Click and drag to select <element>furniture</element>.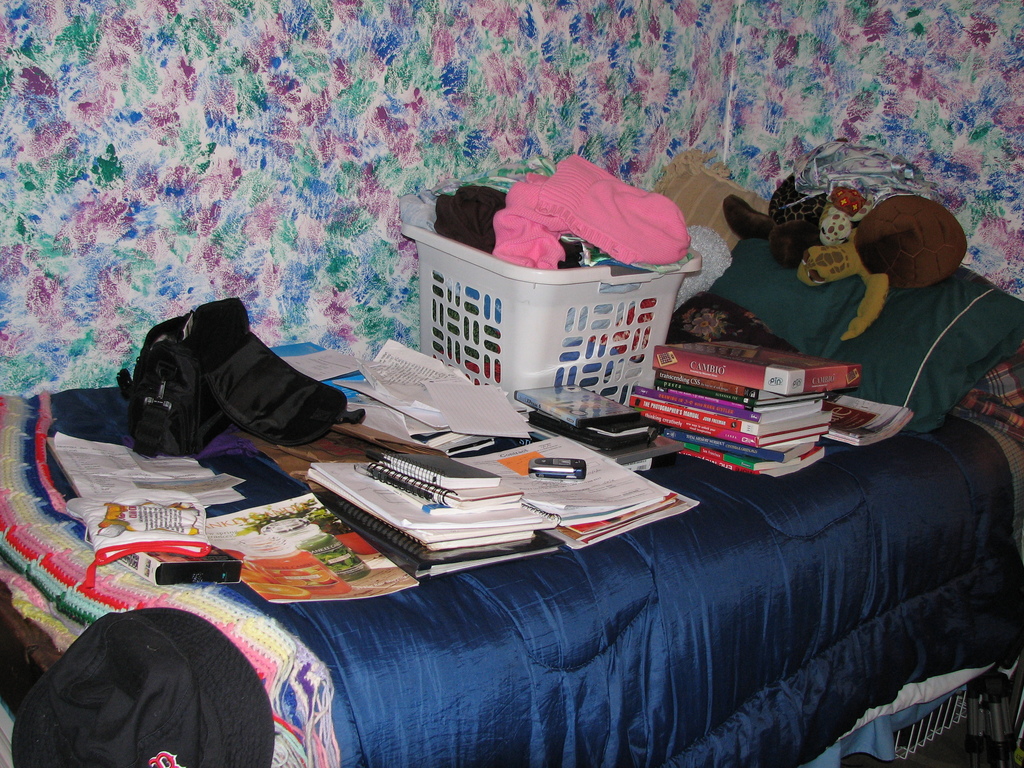
Selection: x1=0, y1=147, x2=1023, y2=767.
